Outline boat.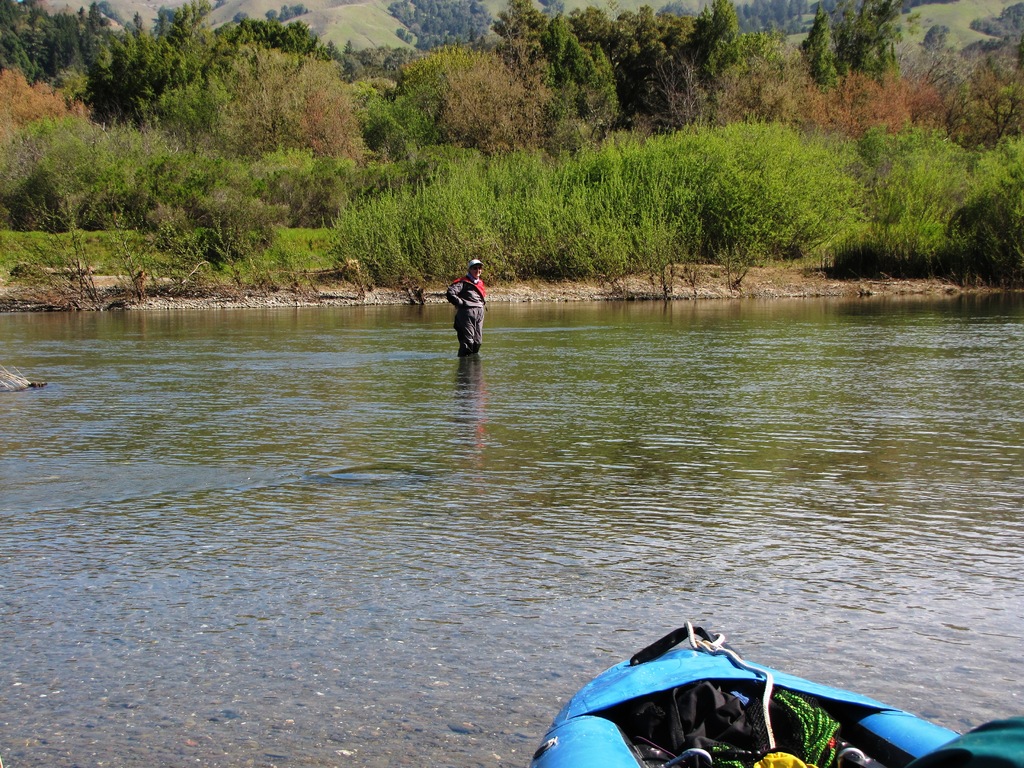
Outline: 529/625/961/767.
